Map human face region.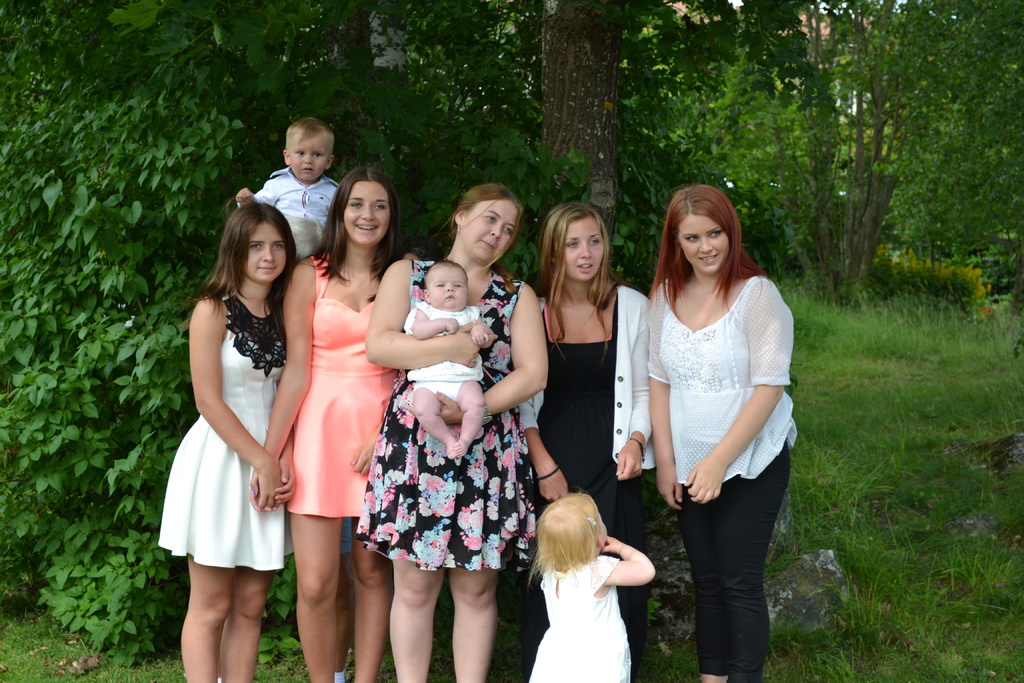
Mapped to [423,260,470,308].
